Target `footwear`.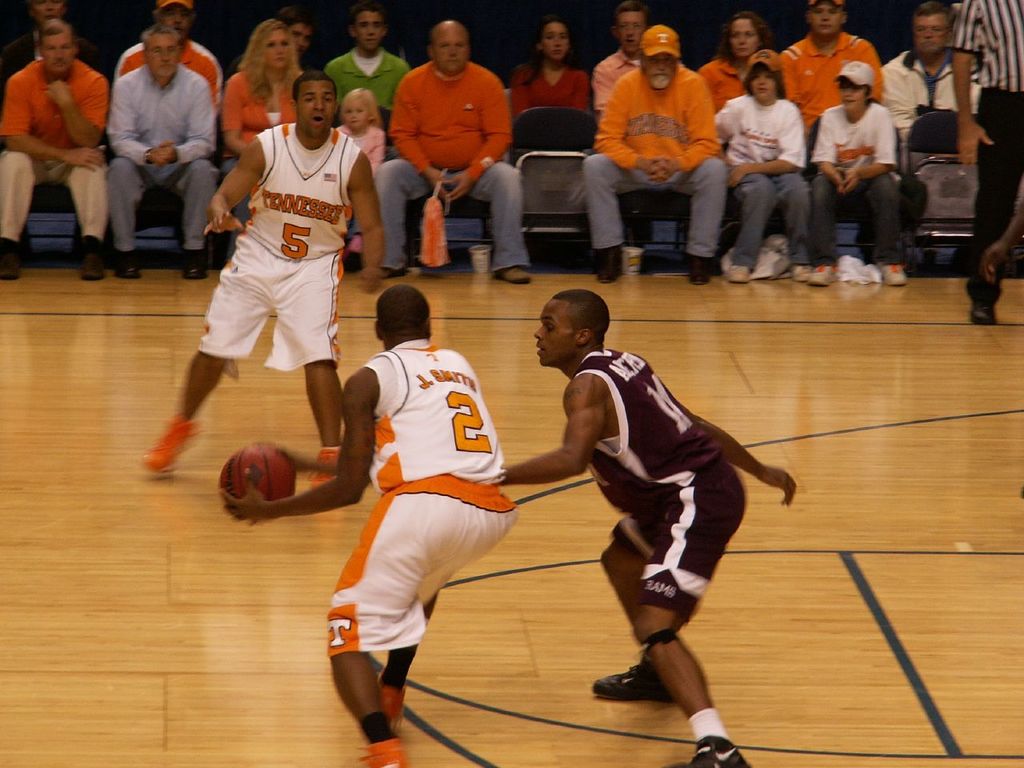
Target region: bbox=[82, 256, 106, 280].
